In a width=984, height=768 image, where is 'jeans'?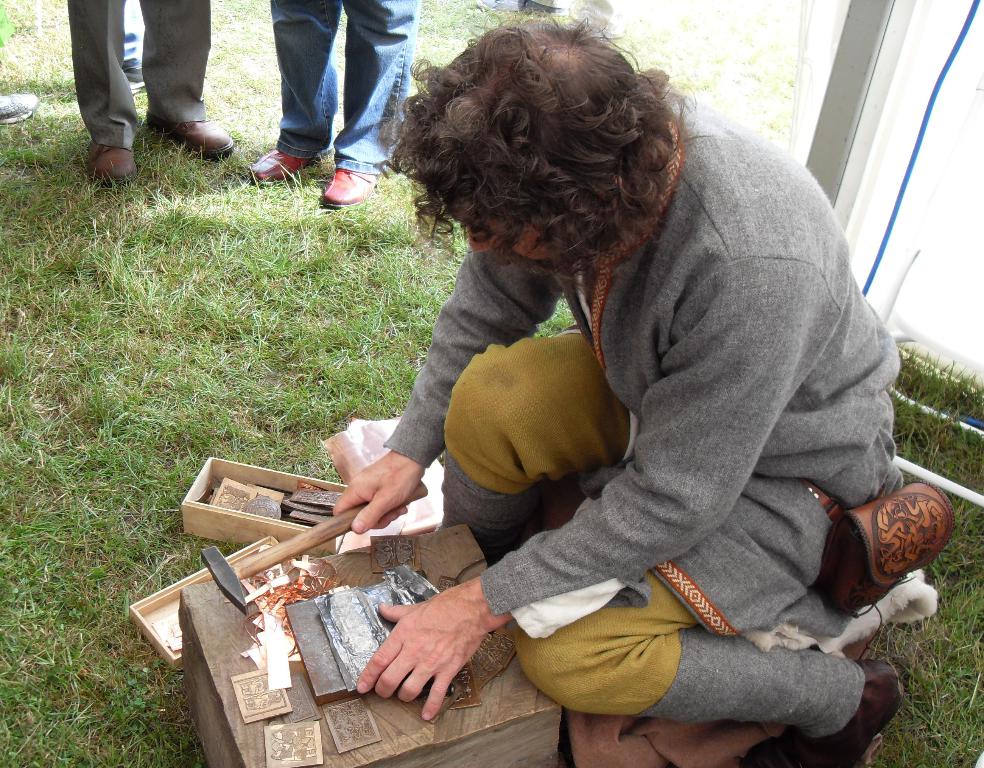
{"left": 245, "top": 13, "right": 400, "bottom": 178}.
